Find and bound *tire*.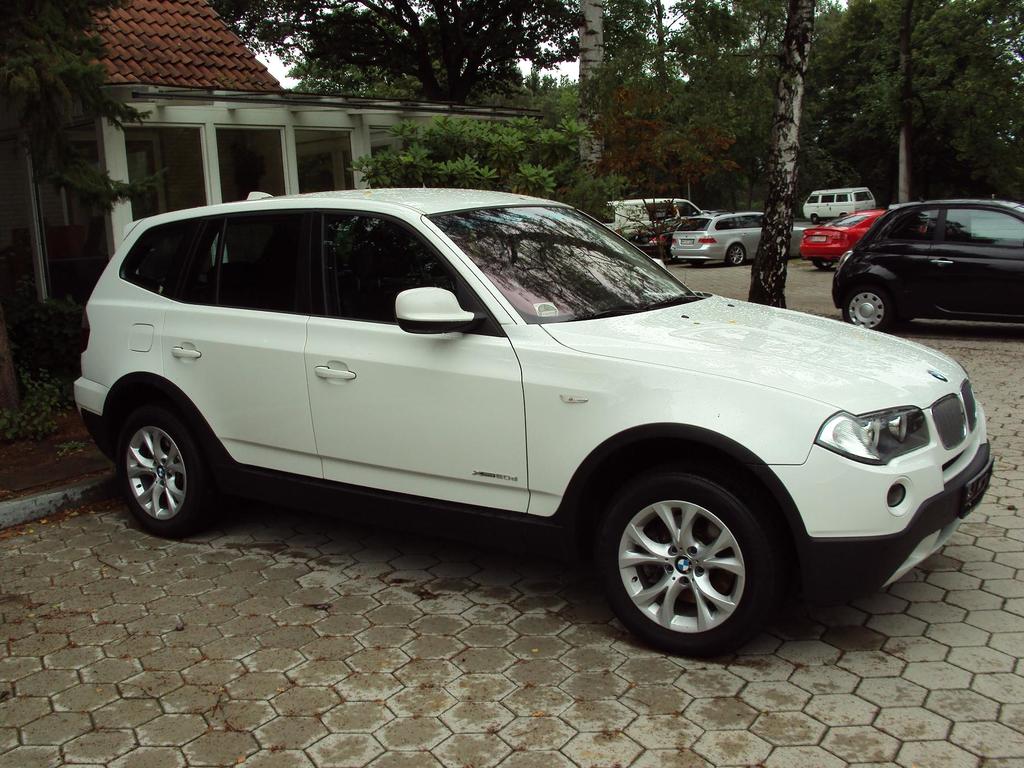
Bound: [690,257,703,266].
